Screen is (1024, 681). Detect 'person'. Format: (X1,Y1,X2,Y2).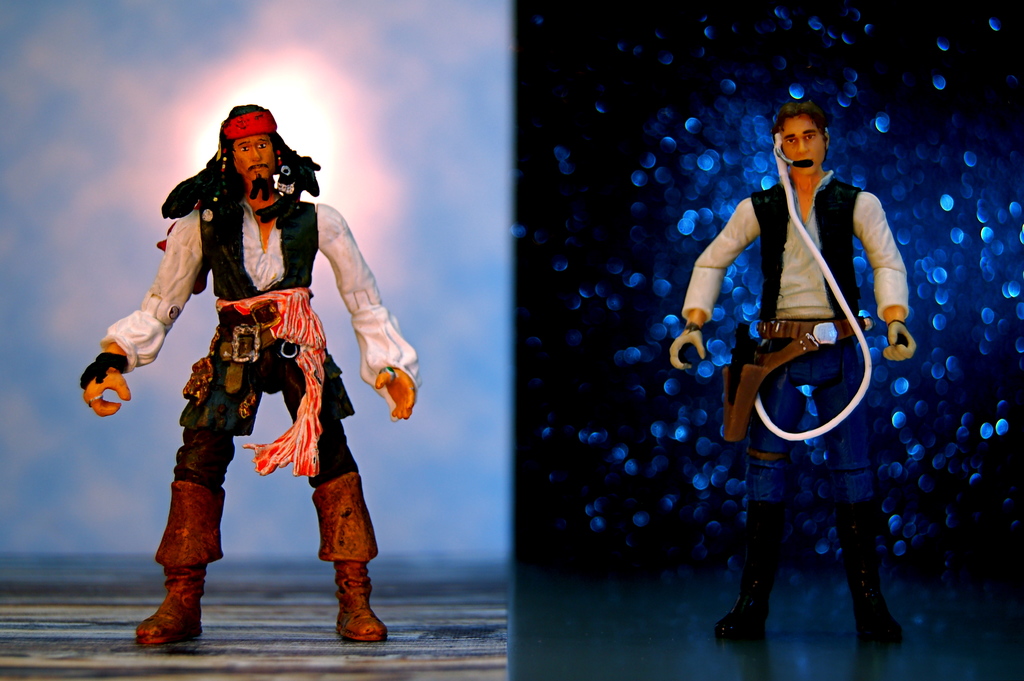
(123,97,374,648).
